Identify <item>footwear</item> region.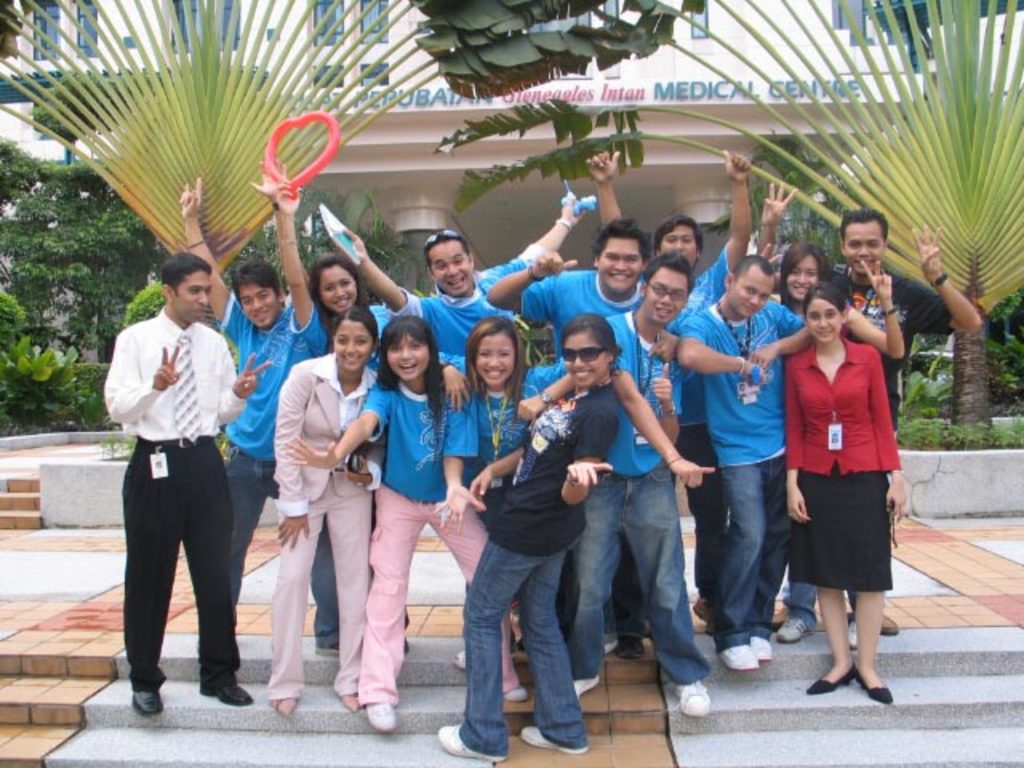
Region: l=269, t=693, r=294, b=714.
